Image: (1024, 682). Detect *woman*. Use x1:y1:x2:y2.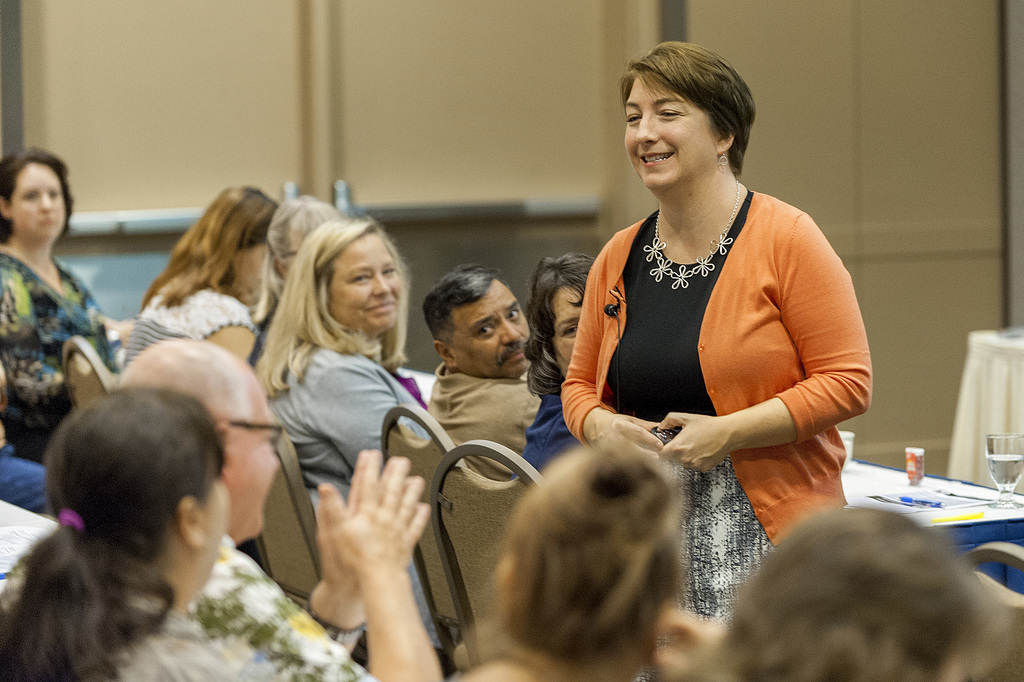
266:214:446:681.
